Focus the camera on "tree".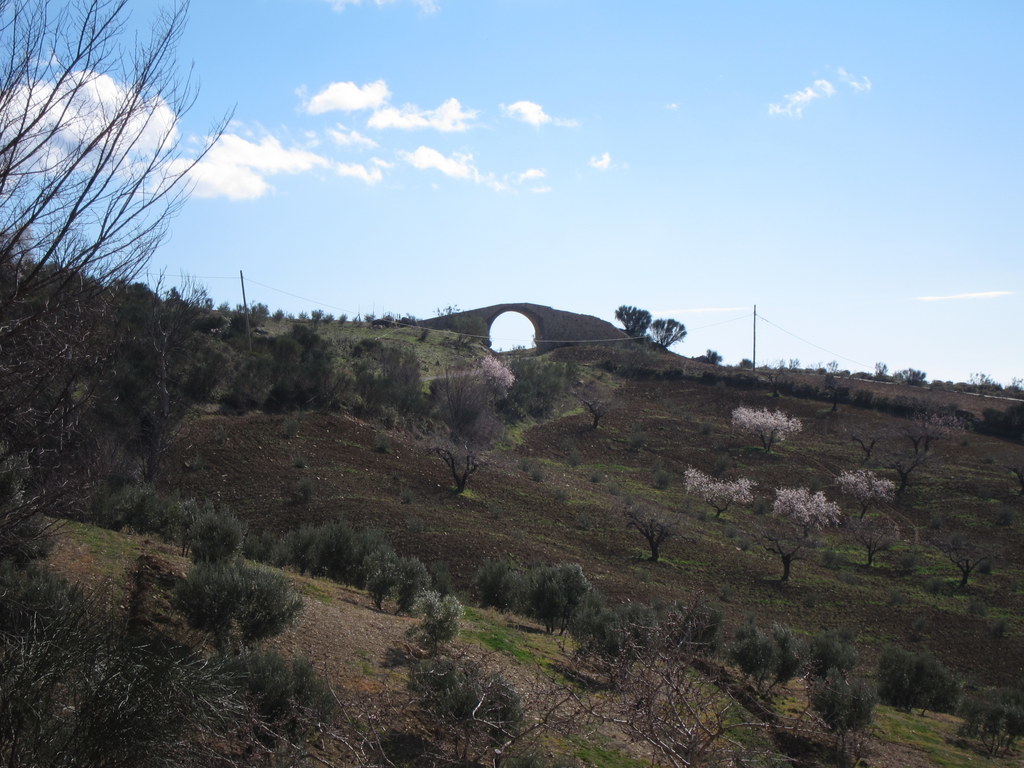
Focus region: l=30, t=41, r=210, b=332.
